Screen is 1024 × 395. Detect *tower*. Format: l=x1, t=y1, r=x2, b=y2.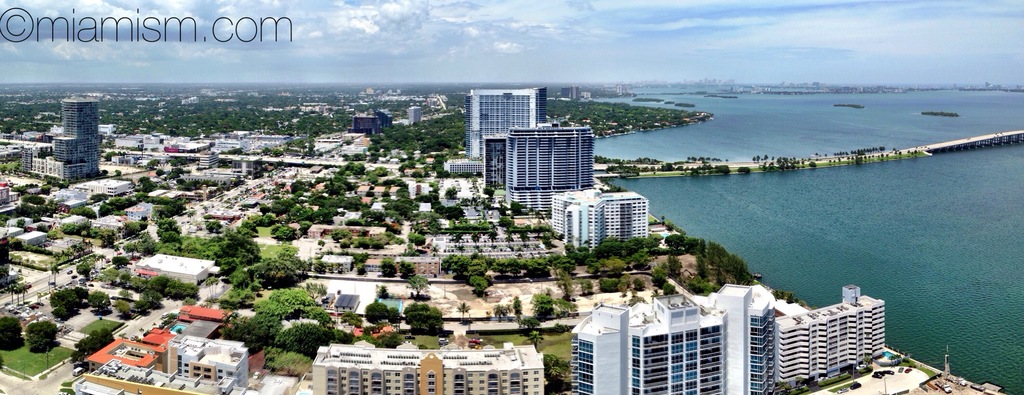
l=467, t=87, r=542, b=160.
